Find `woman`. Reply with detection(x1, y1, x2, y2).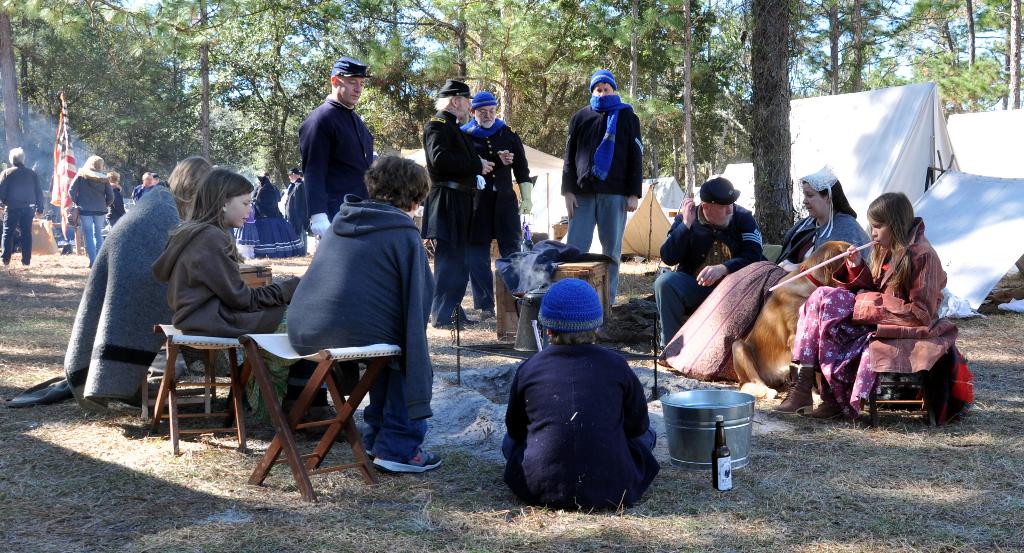
detection(660, 163, 874, 382).
